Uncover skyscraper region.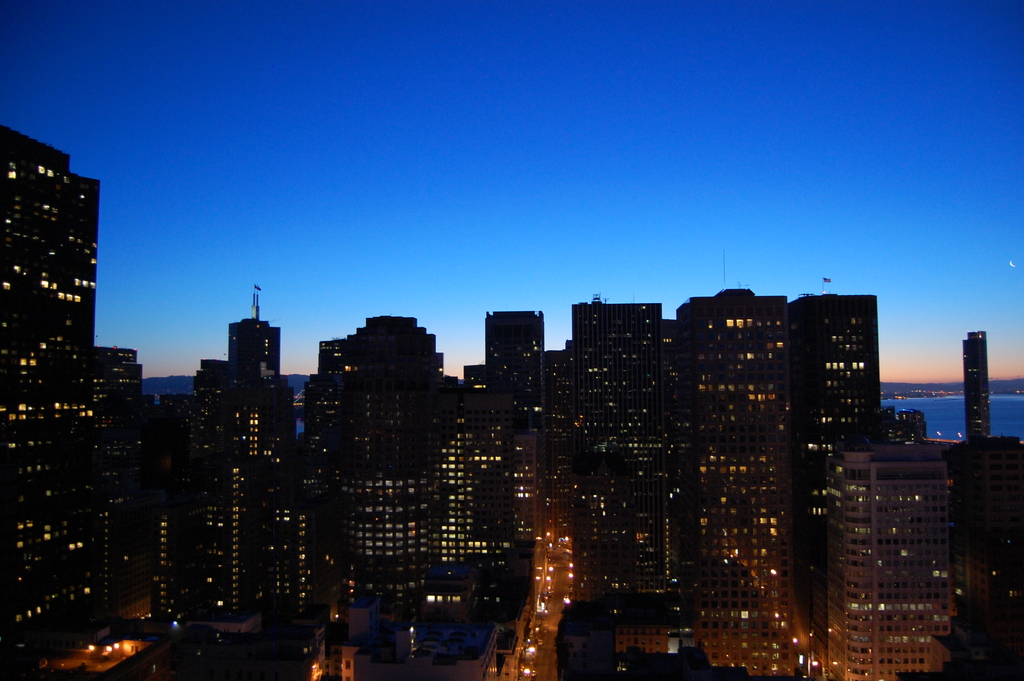
Uncovered: select_region(822, 414, 984, 671).
